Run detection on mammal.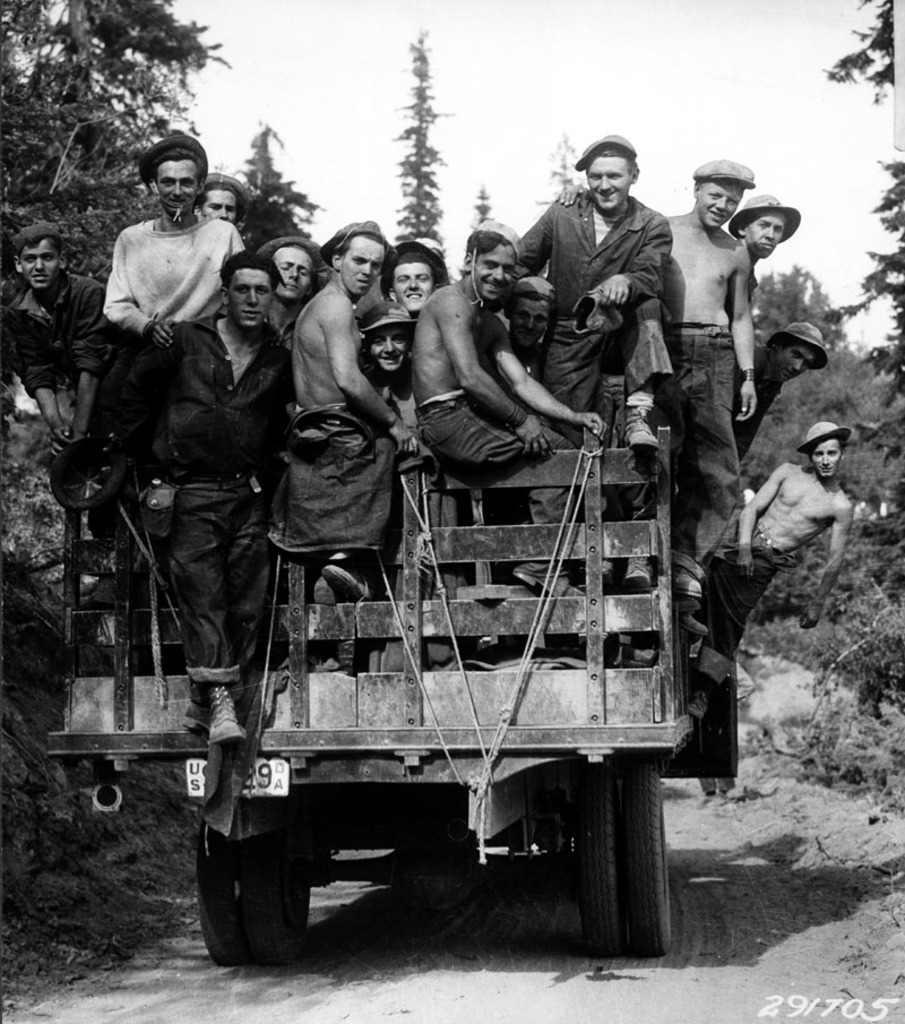
Result: bbox(288, 212, 417, 610).
